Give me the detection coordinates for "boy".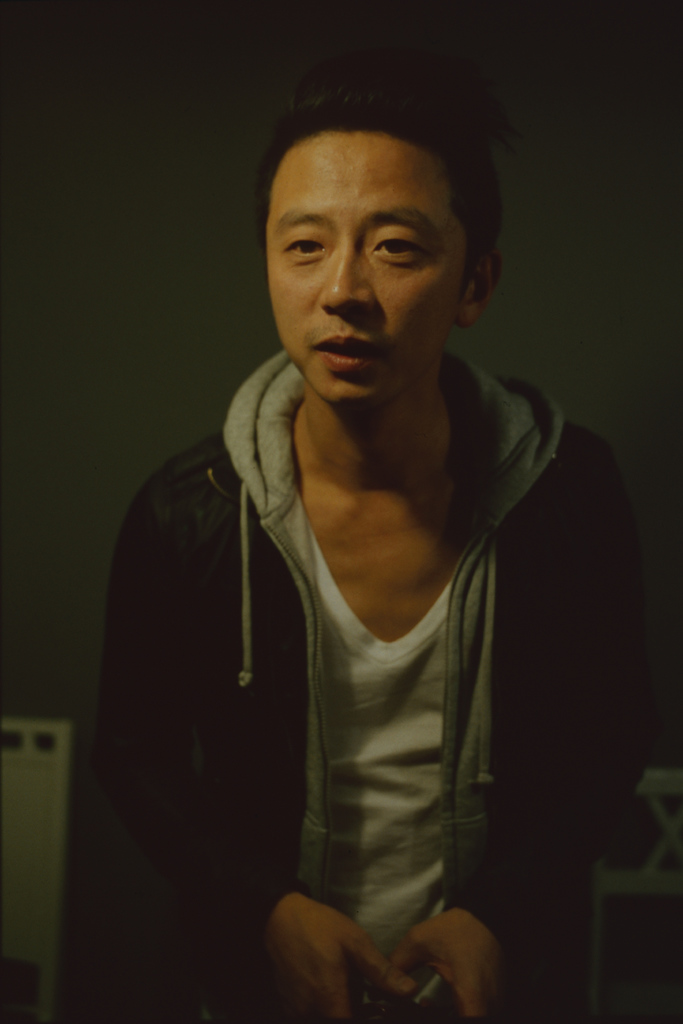
[x1=68, y1=96, x2=652, y2=1023].
